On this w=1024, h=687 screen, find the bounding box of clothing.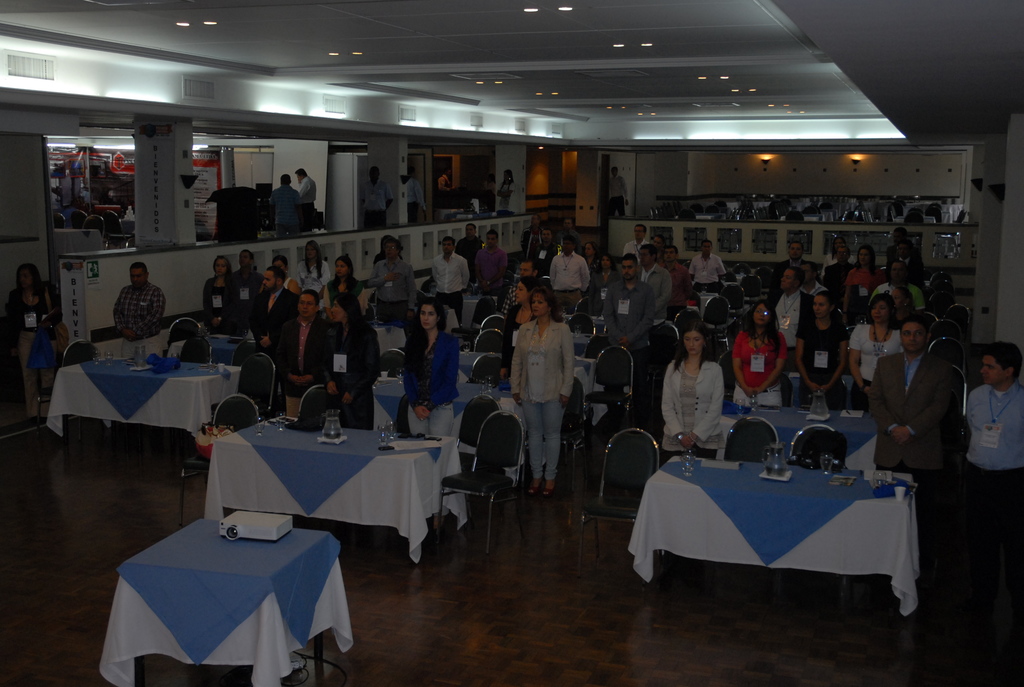
Bounding box: [961, 382, 1023, 473].
